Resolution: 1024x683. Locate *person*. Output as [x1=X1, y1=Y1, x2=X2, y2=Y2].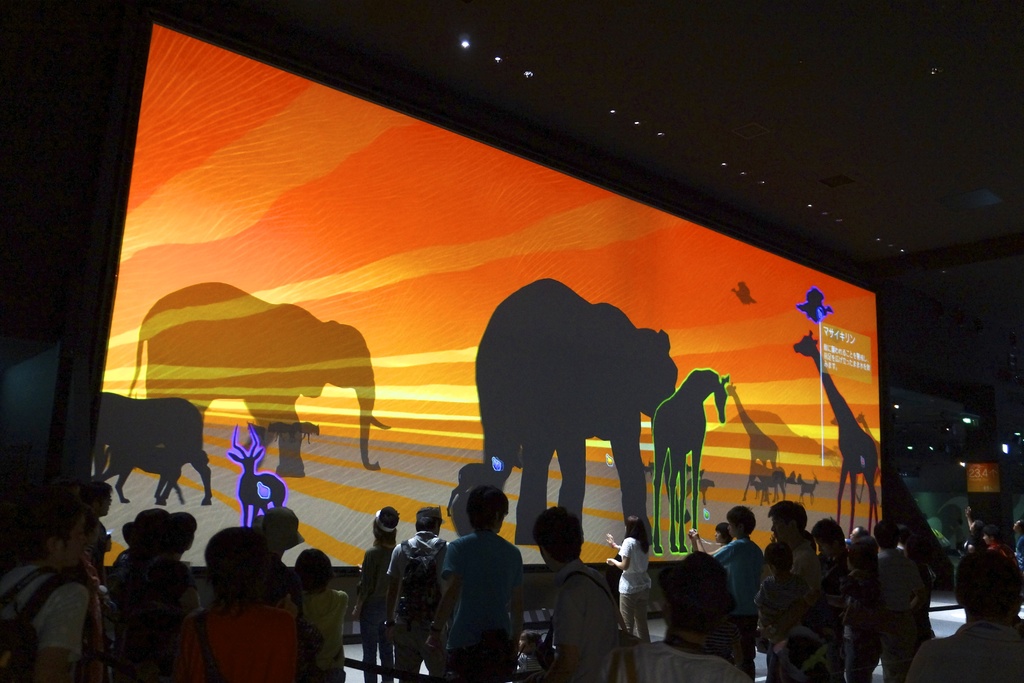
[x1=1011, y1=522, x2=1022, y2=562].
